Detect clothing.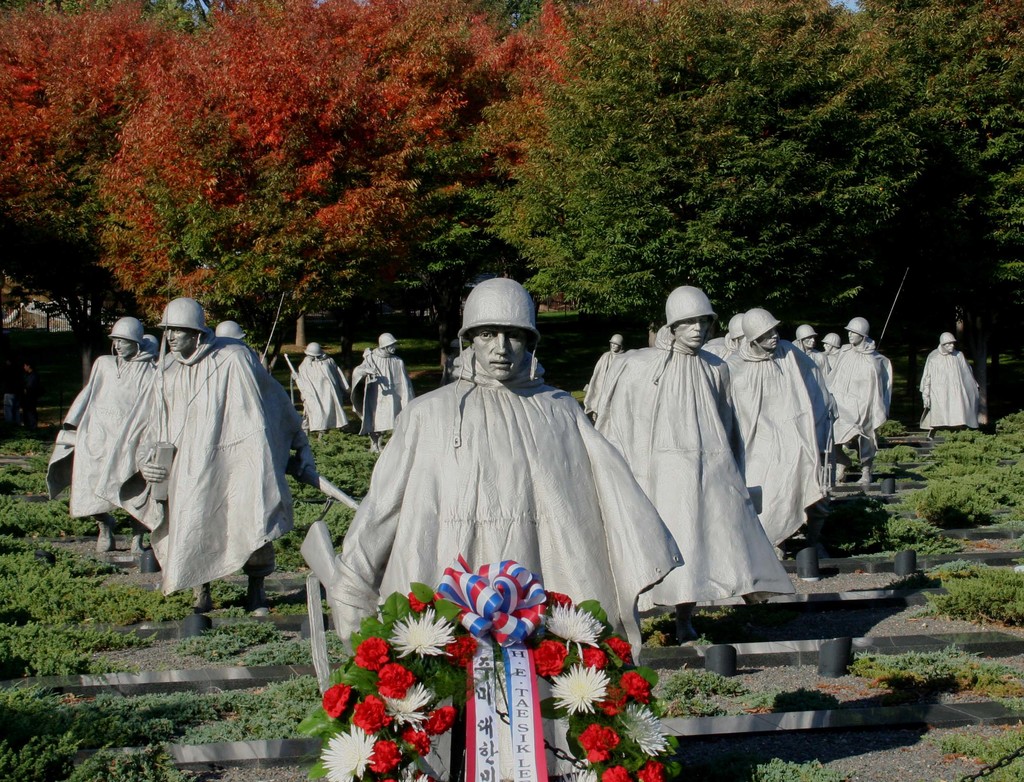
Detected at rect(584, 319, 792, 606).
